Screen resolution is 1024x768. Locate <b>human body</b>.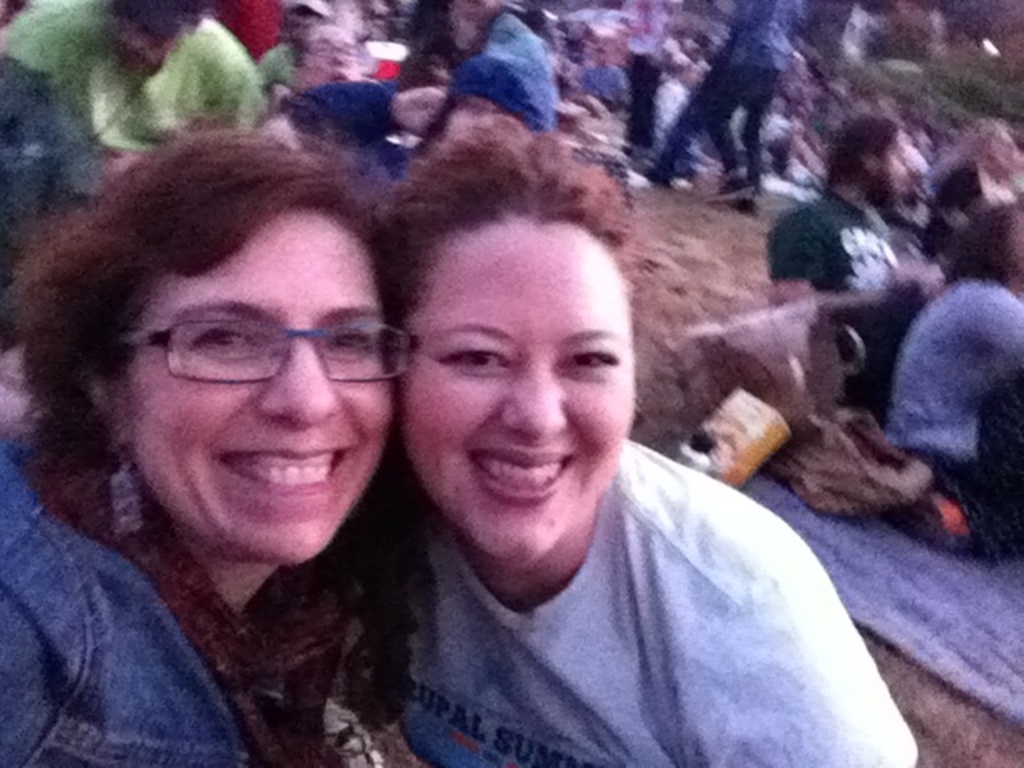
[x1=275, y1=14, x2=400, y2=181].
